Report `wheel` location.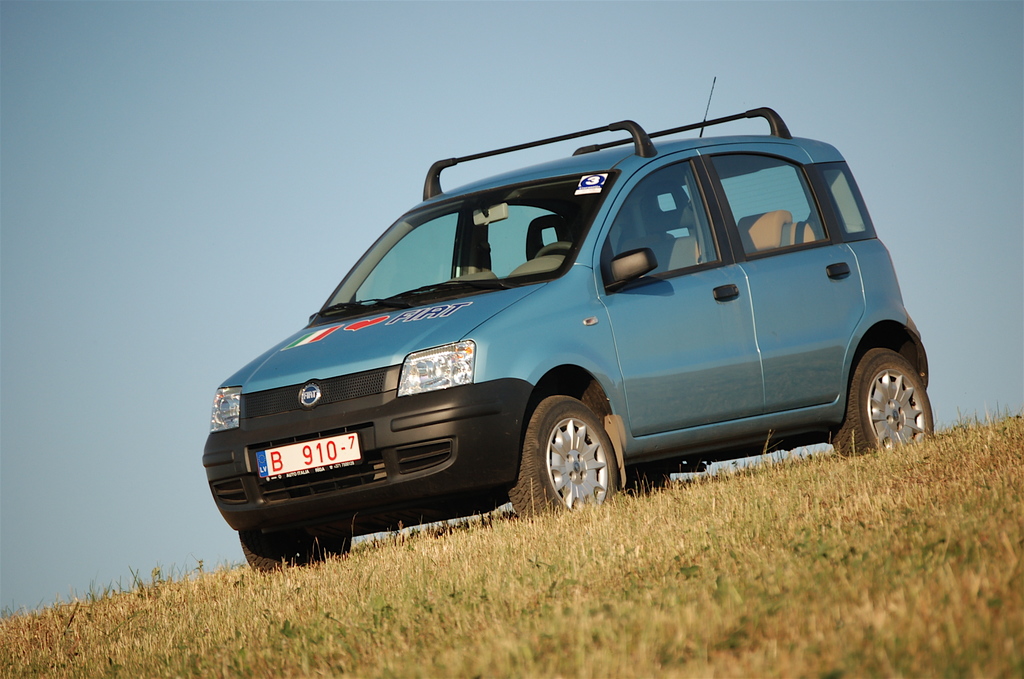
Report: crop(538, 400, 628, 507).
